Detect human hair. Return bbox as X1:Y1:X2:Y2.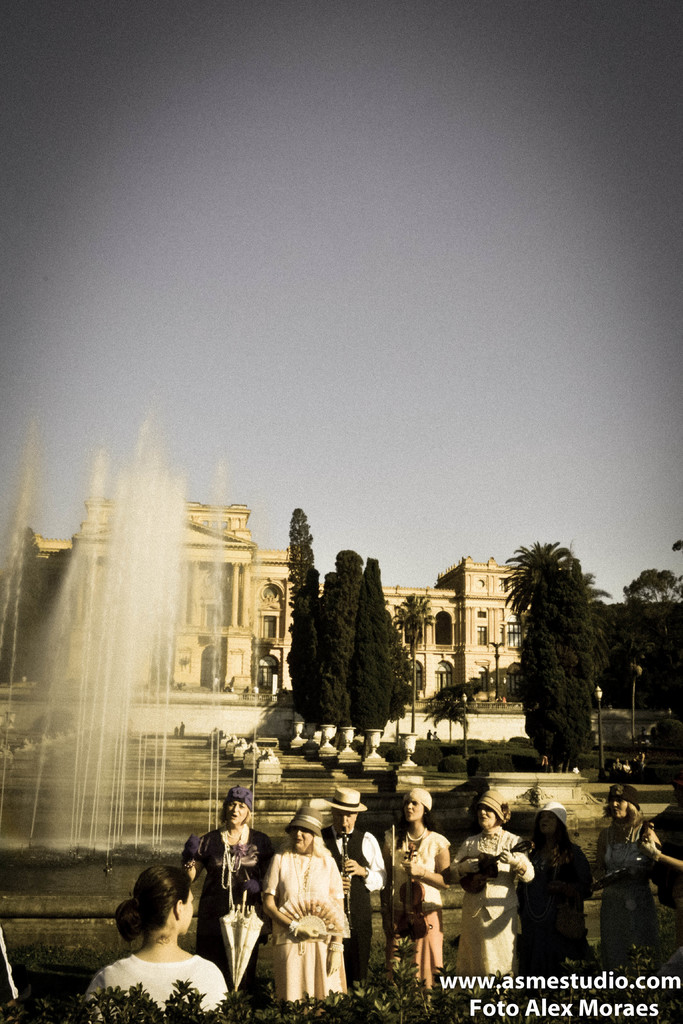
602:798:648:838.
